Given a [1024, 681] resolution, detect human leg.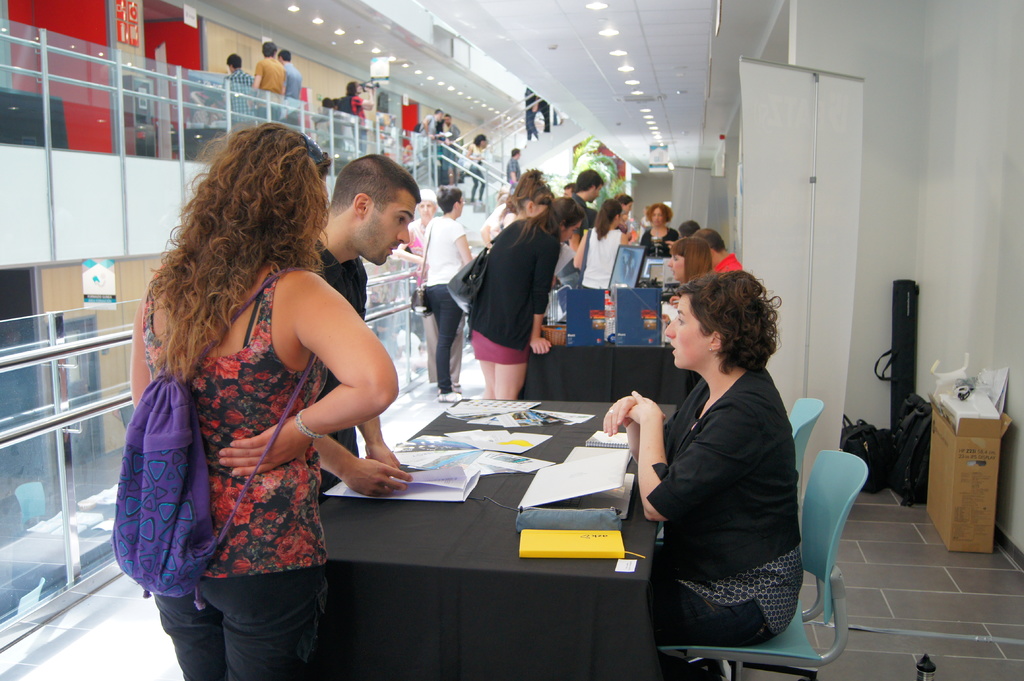
(left=150, top=591, right=226, bottom=678).
